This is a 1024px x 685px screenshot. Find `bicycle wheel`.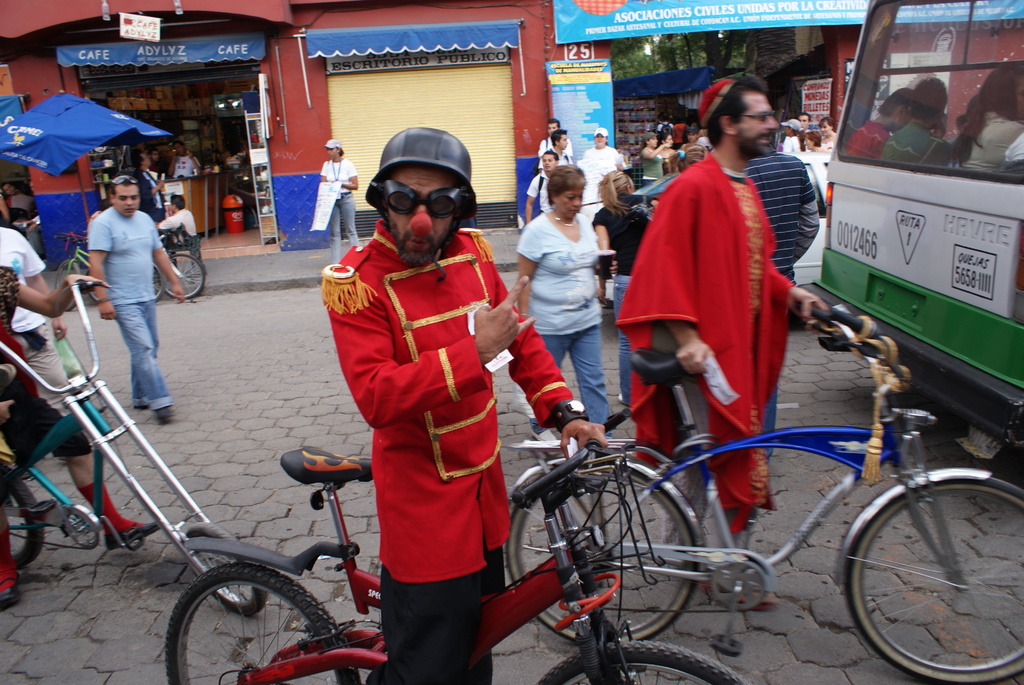
Bounding box: region(507, 466, 697, 645).
